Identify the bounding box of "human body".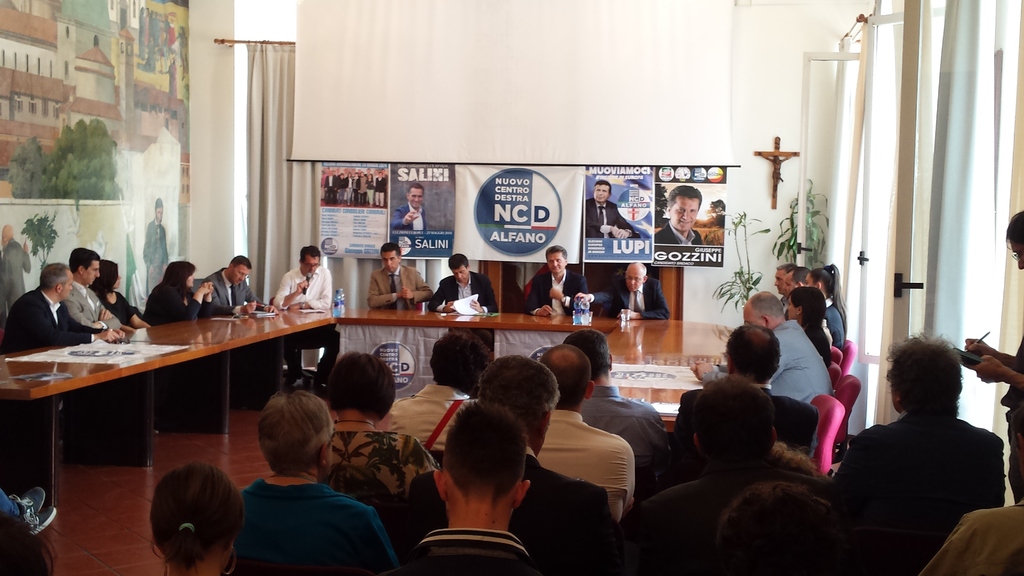
[161,65,180,98].
